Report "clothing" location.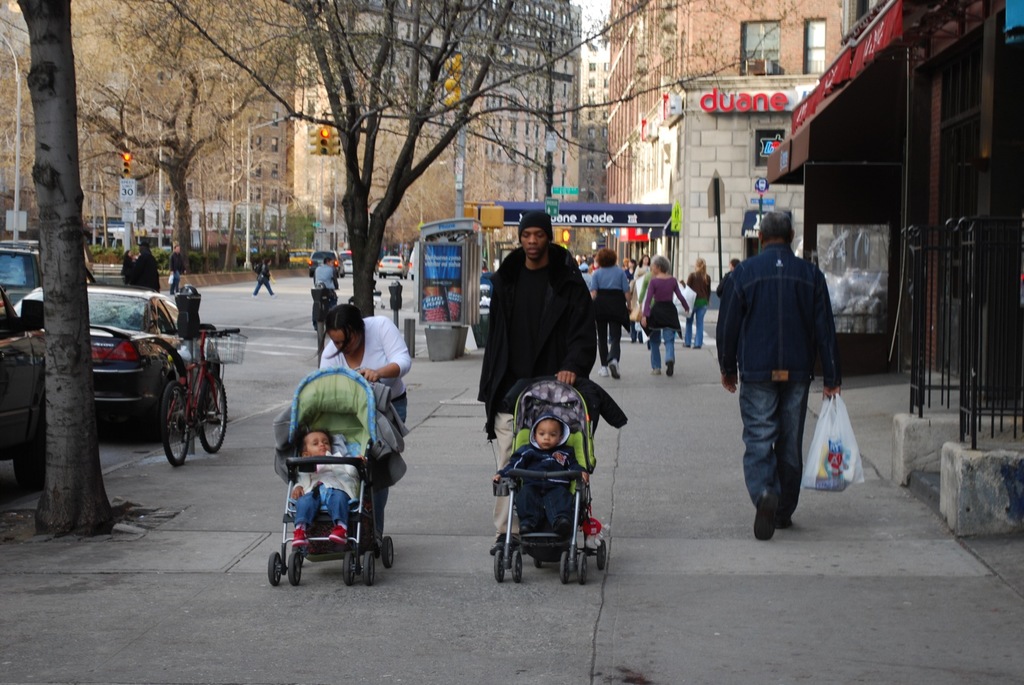
Report: <bbox>719, 200, 843, 478</bbox>.
